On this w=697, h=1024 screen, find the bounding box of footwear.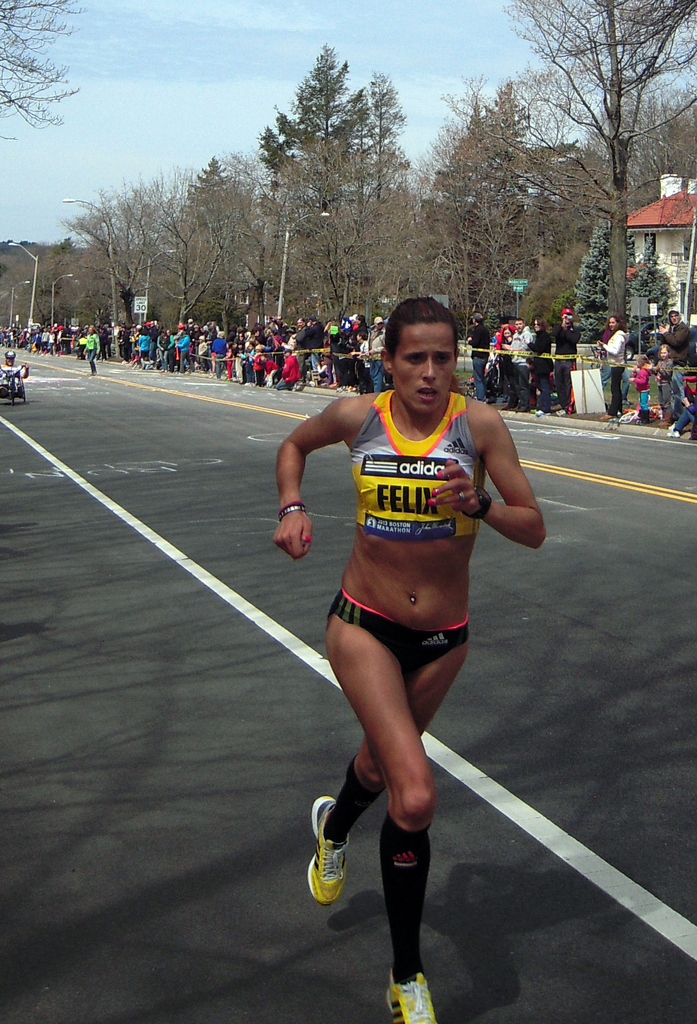
Bounding box: bbox(665, 428, 680, 436).
